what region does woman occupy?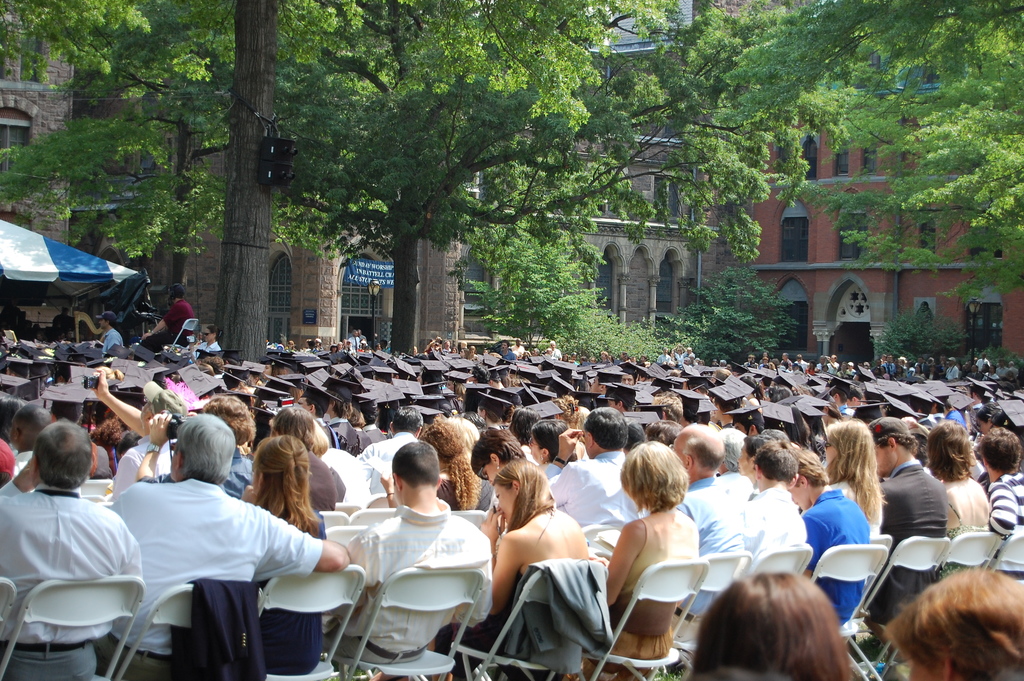
BBox(699, 571, 861, 680).
